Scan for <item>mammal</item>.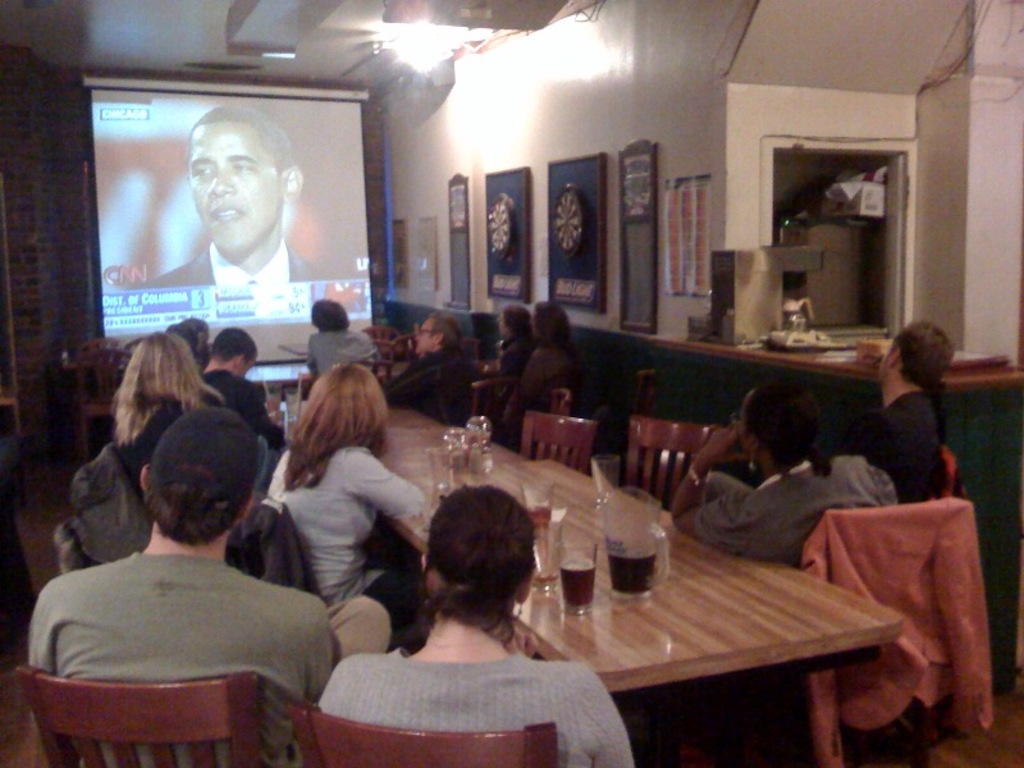
Scan result: {"left": 170, "top": 315, "right": 212, "bottom": 371}.
